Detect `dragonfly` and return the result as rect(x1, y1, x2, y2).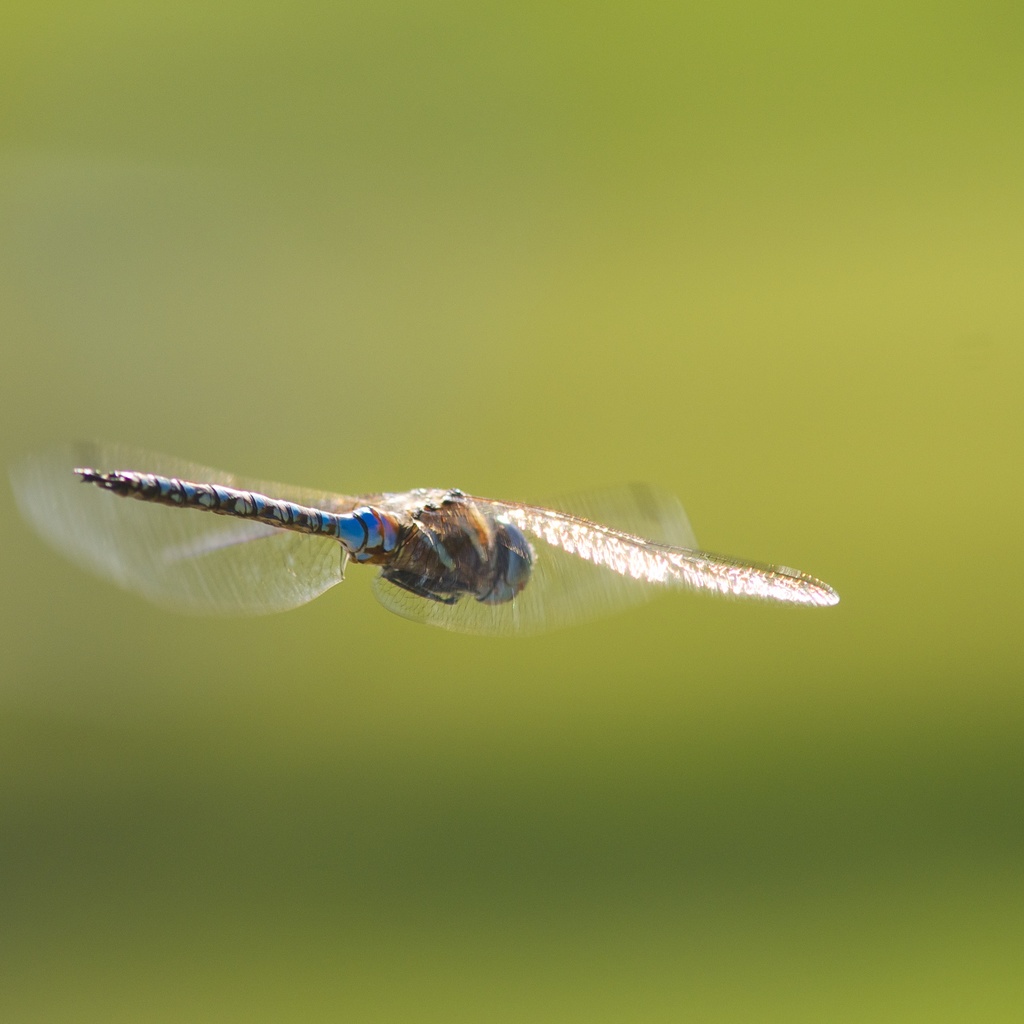
rect(6, 427, 845, 616).
